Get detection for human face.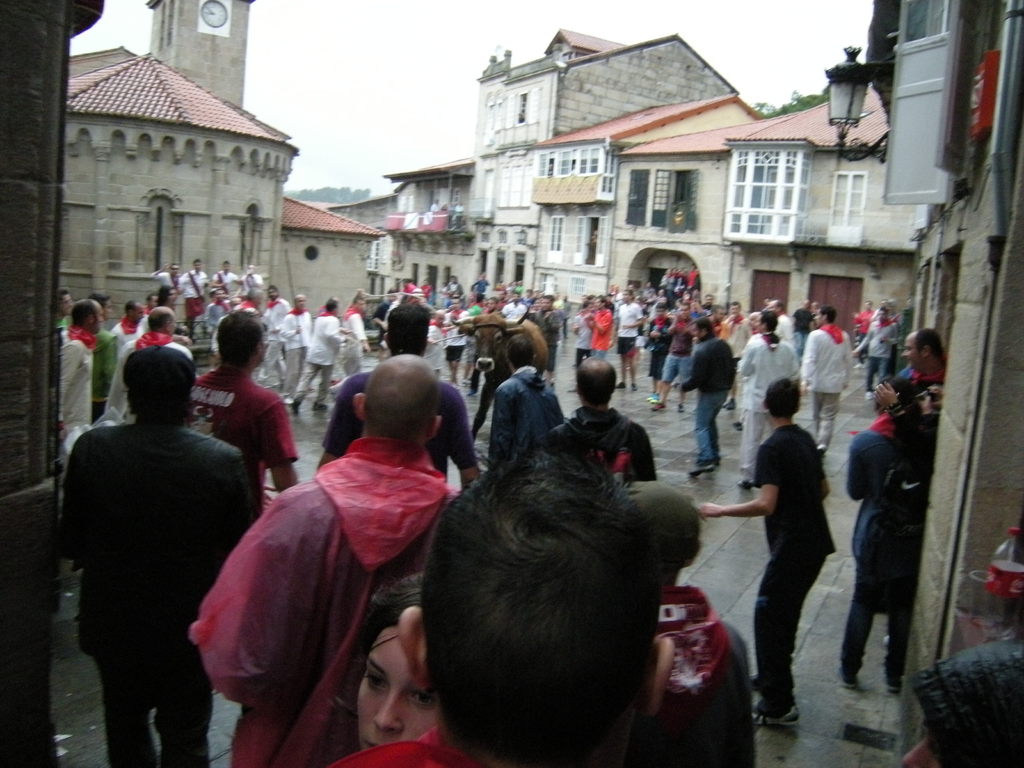
Detection: region(356, 628, 438, 753).
